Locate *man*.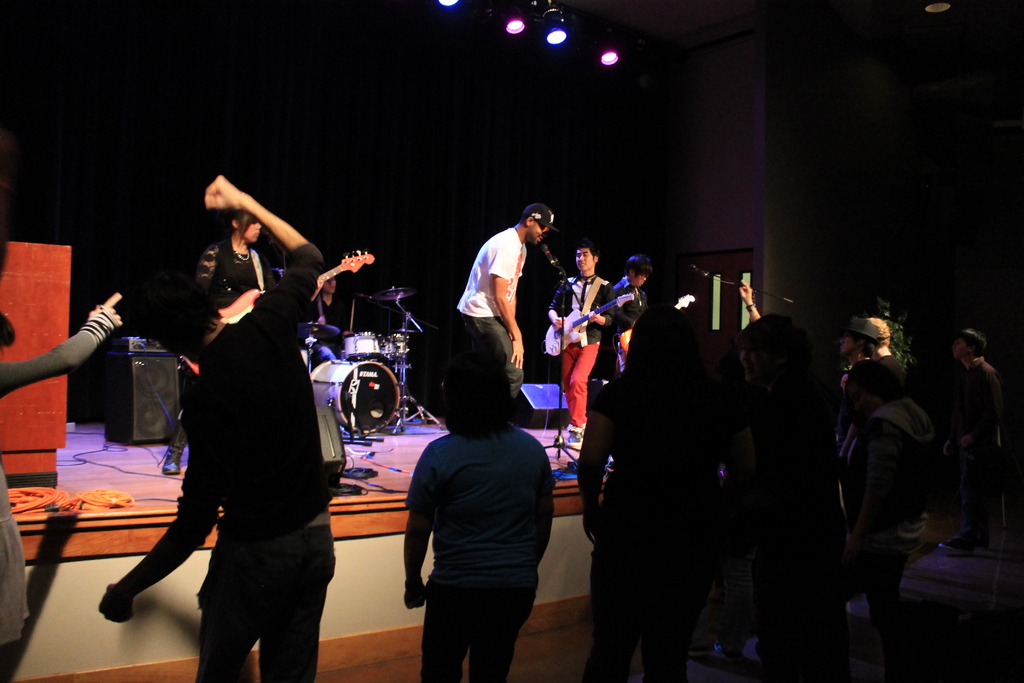
Bounding box: 155 164 326 682.
